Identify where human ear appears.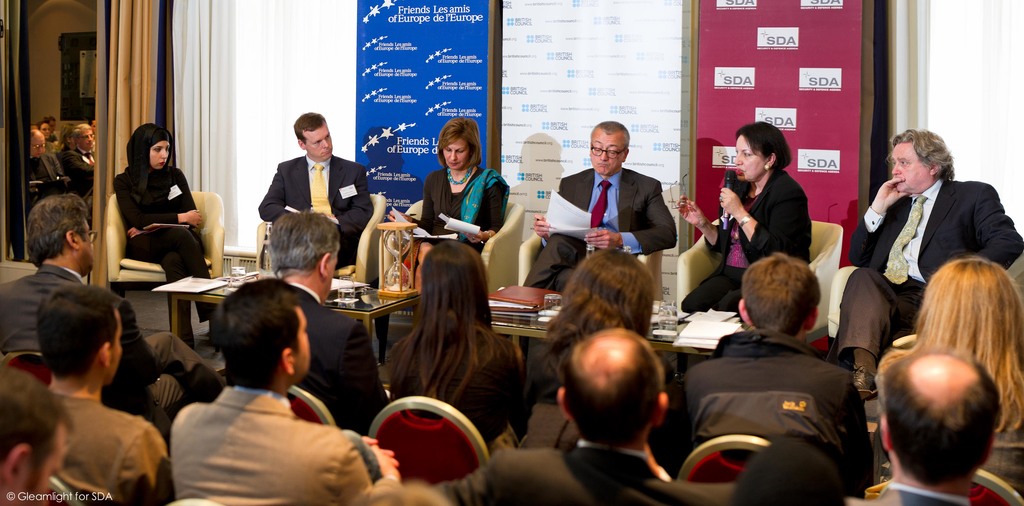
Appears at {"left": 653, "top": 391, "right": 667, "bottom": 429}.
